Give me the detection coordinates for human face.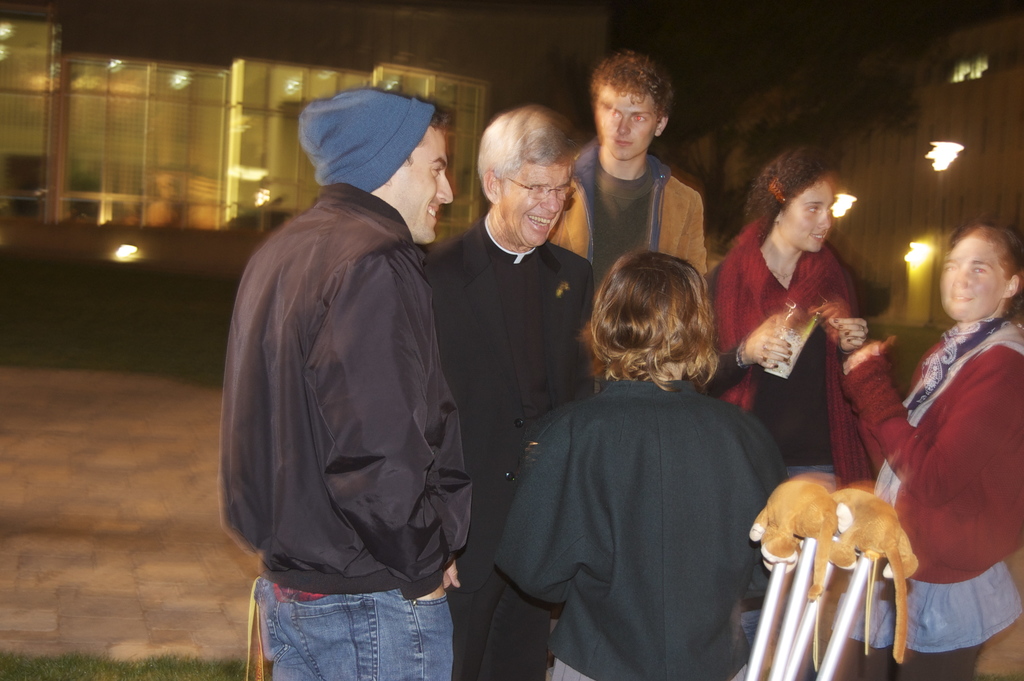
box(595, 90, 654, 160).
